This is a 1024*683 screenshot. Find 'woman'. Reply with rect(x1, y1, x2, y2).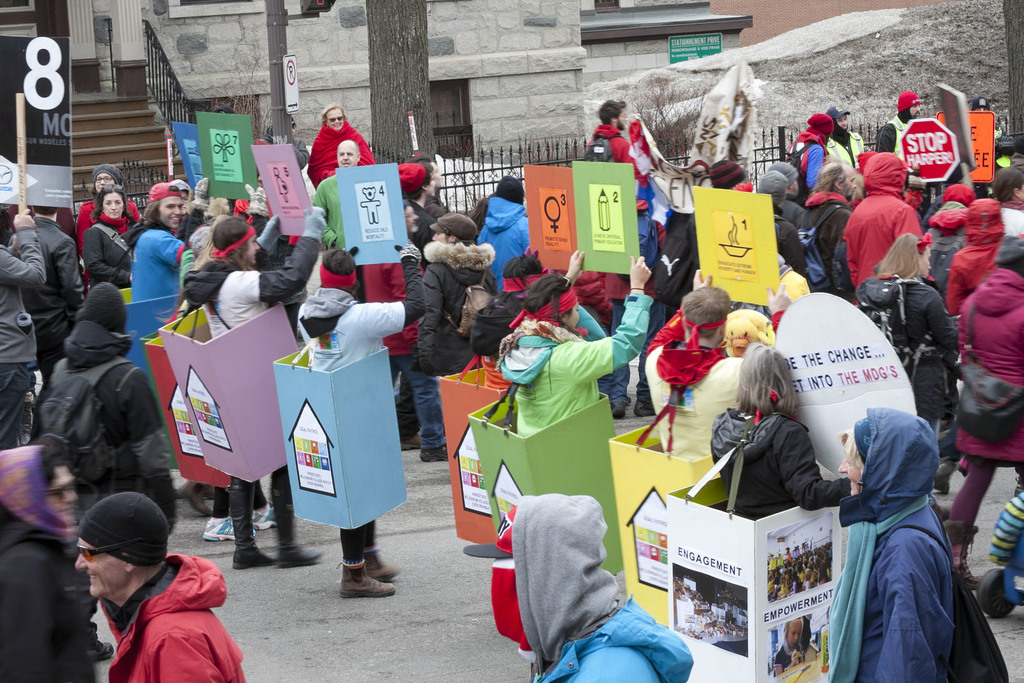
rect(511, 245, 652, 437).
